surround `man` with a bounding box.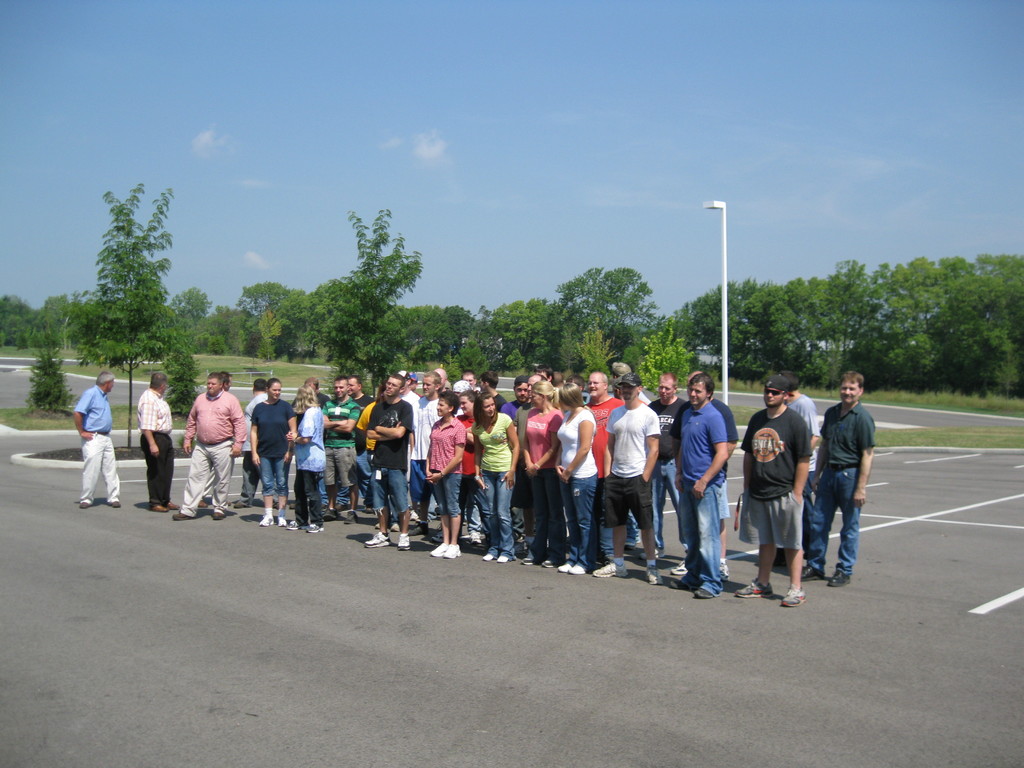
detection(318, 377, 362, 524).
